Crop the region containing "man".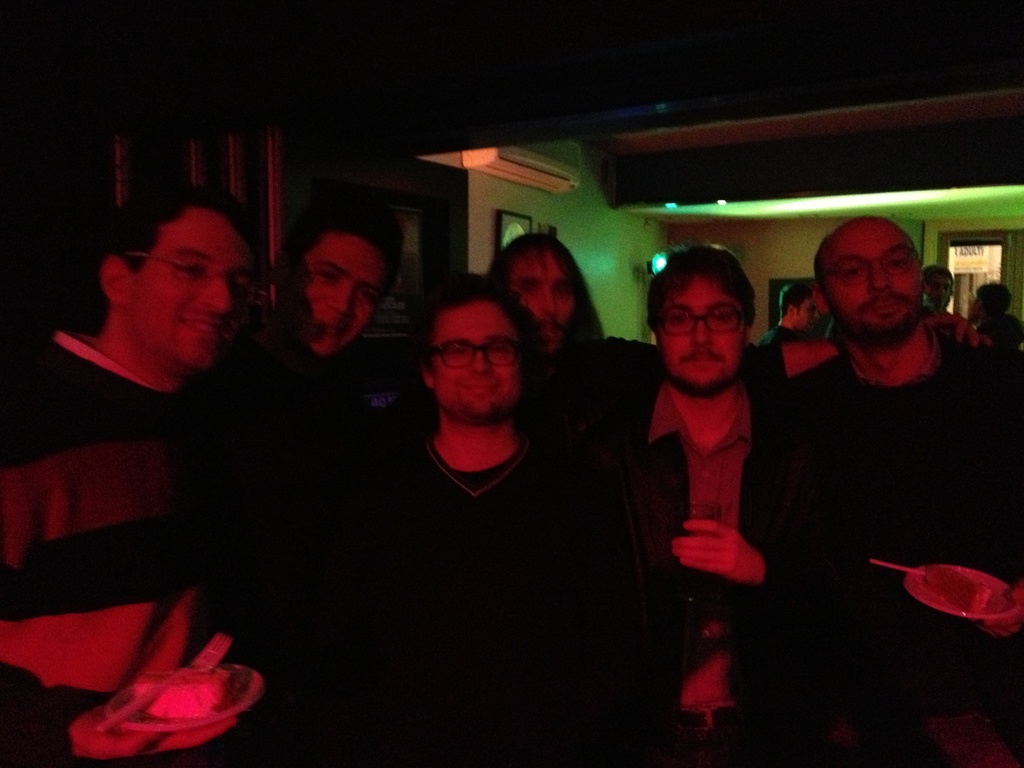
Crop region: [left=382, top=271, right=595, bottom=767].
